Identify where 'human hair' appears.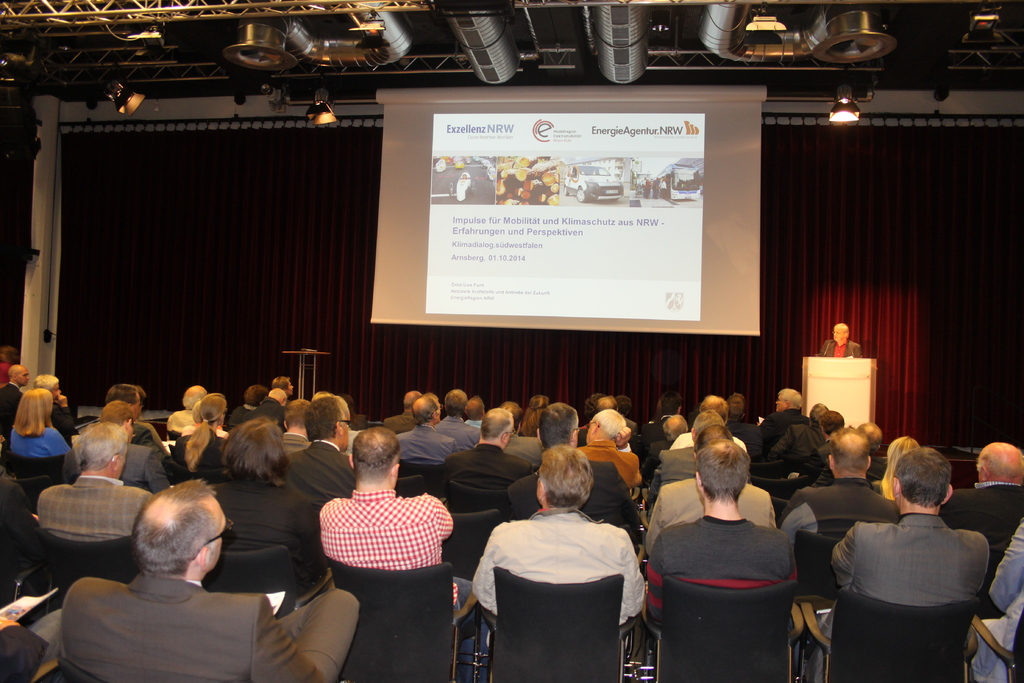
Appears at 75 414 125 469.
